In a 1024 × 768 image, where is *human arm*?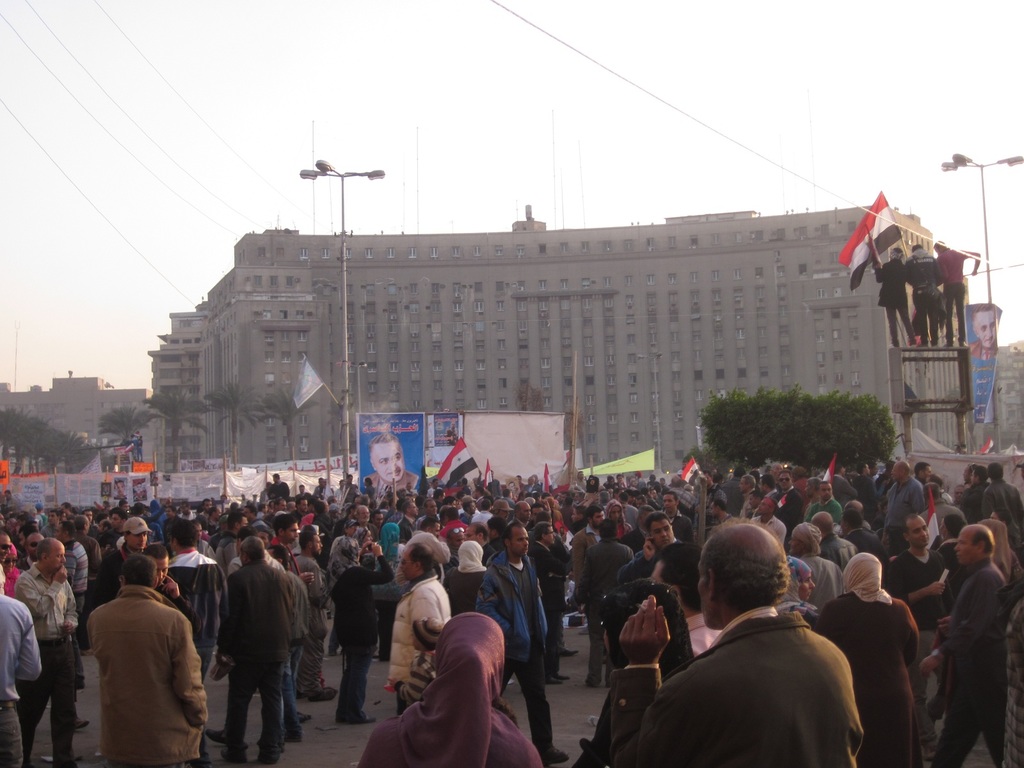
x1=267, y1=484, x2=275, y2=499.
